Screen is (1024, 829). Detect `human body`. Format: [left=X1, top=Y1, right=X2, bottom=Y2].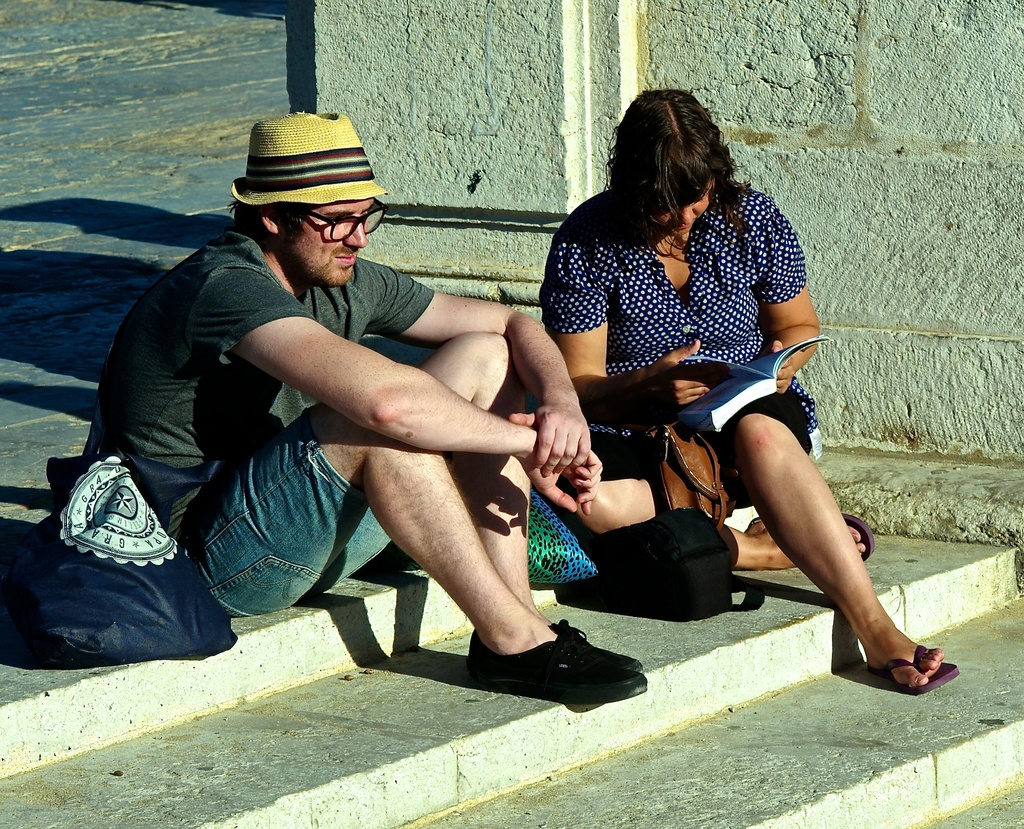
[left=537, top=181, right=950, bottom=683].
